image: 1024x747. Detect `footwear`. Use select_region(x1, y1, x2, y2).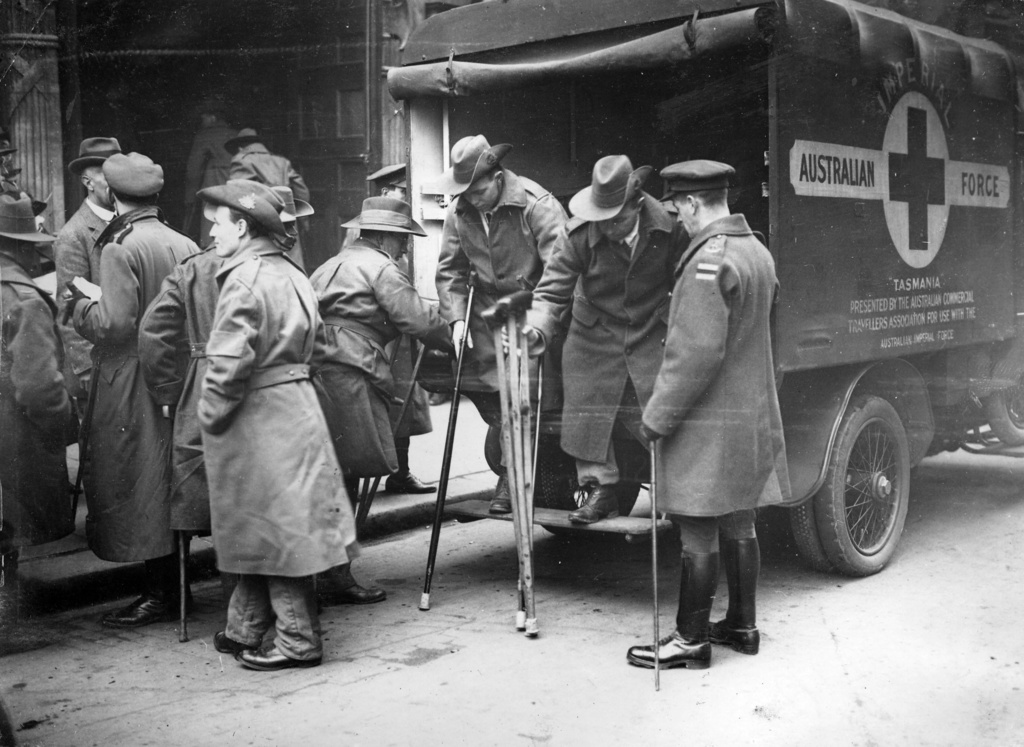
select_region(237, 646, 323, 672).
